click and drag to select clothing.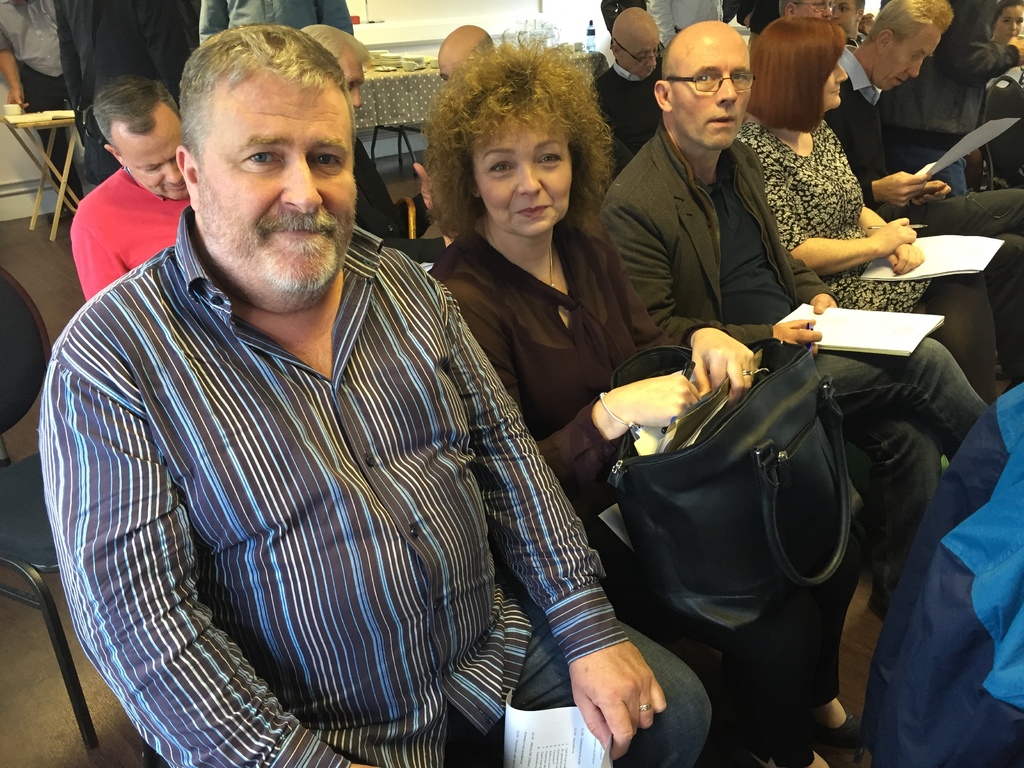
Selection: bbox=(718, 0, 785, 53).
